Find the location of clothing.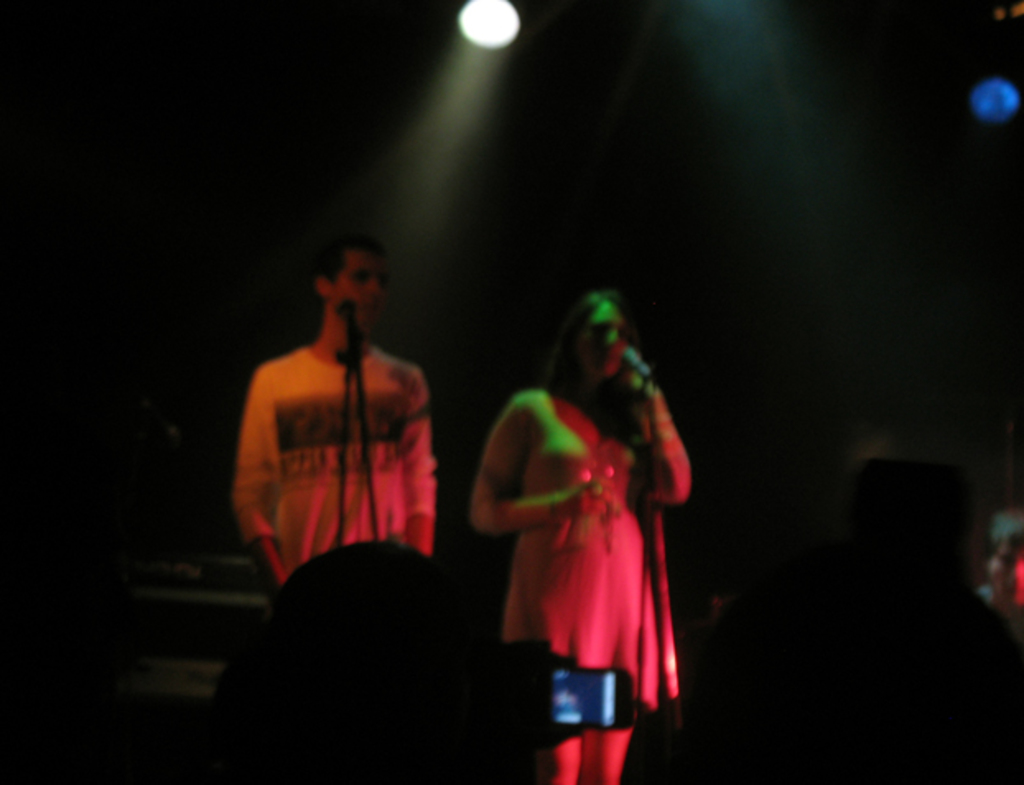
Location: region(232, 344, 426, 578).
